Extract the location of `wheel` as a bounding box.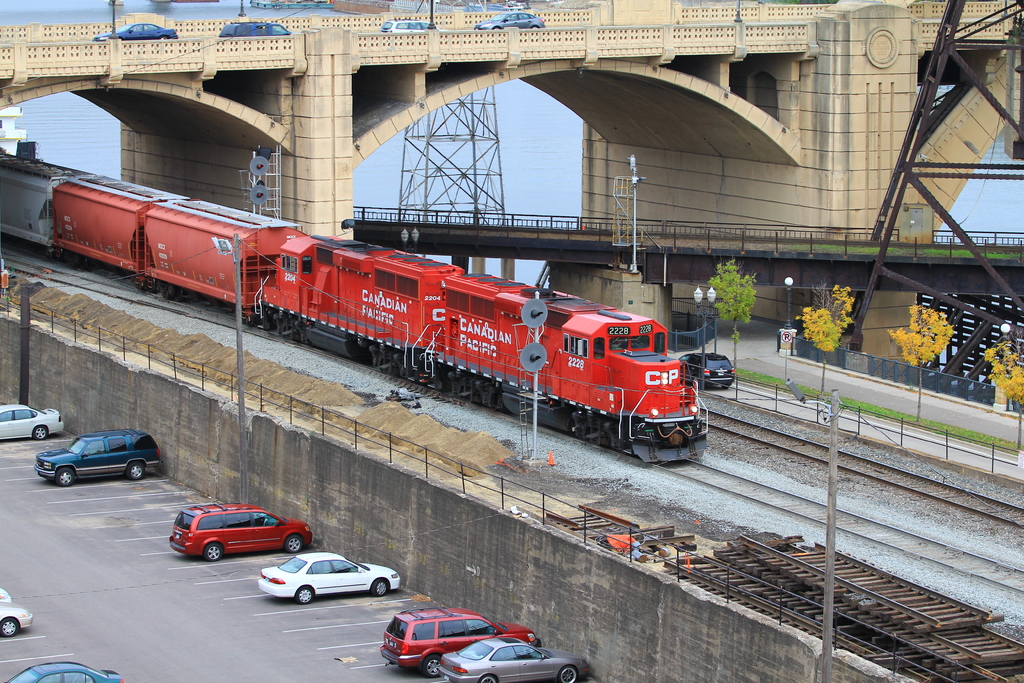
box=[558, 666, 575, 680].
